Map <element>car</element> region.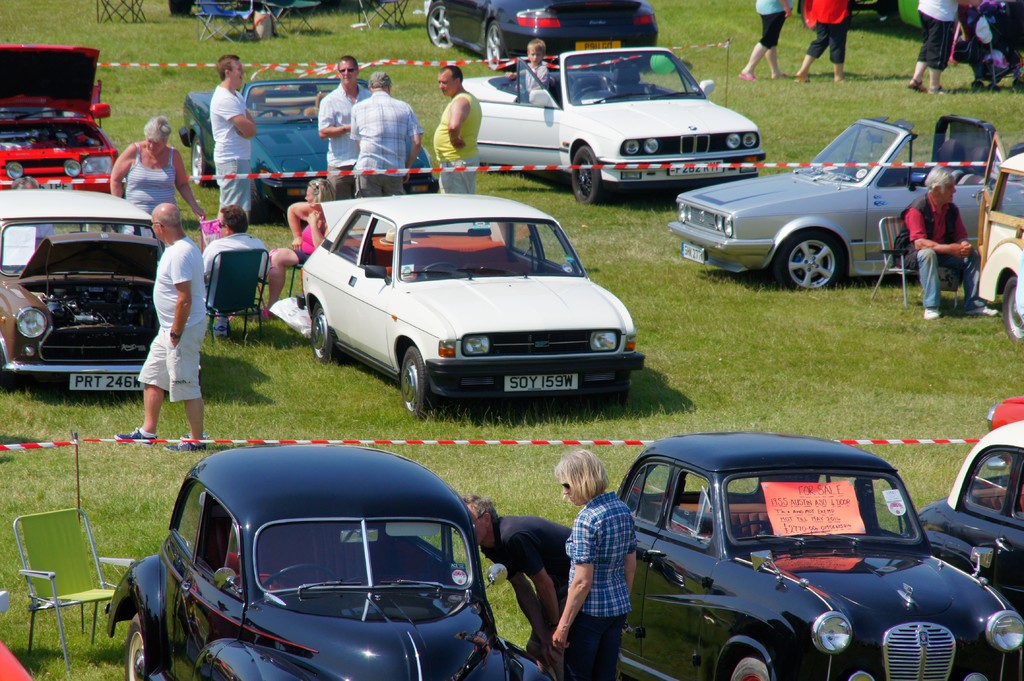
Mapped to [x1=594, y1=437, x2=1015, y2=680].
